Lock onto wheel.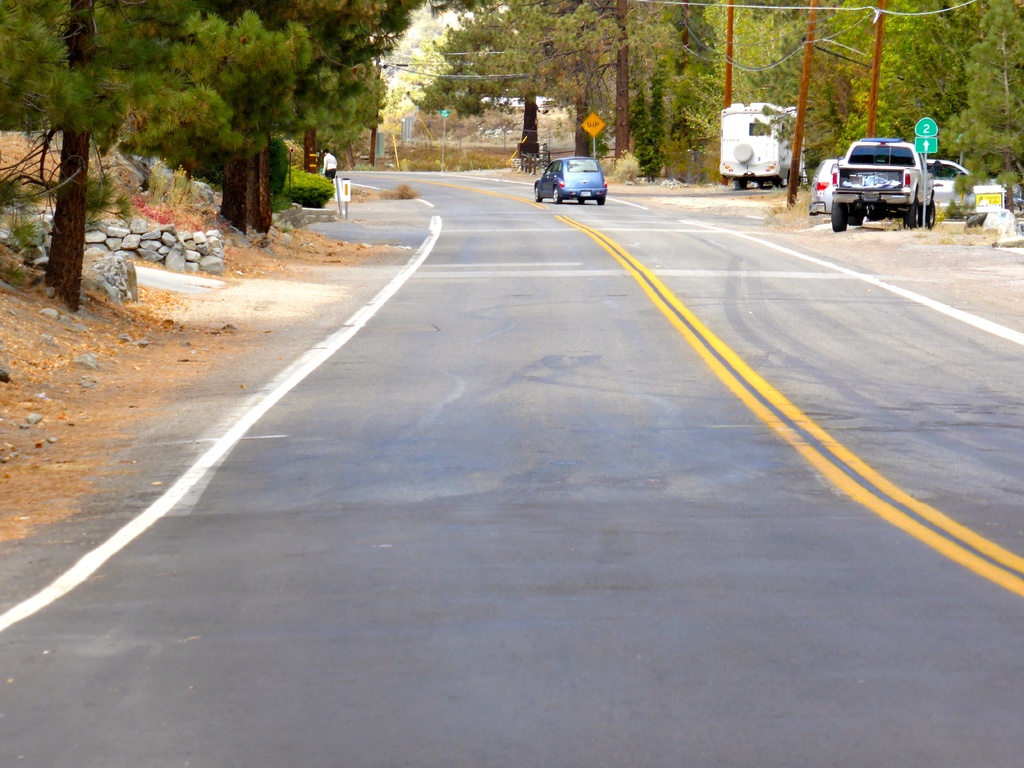
Locked: left=578, top=198, right=584, bottom=204.
